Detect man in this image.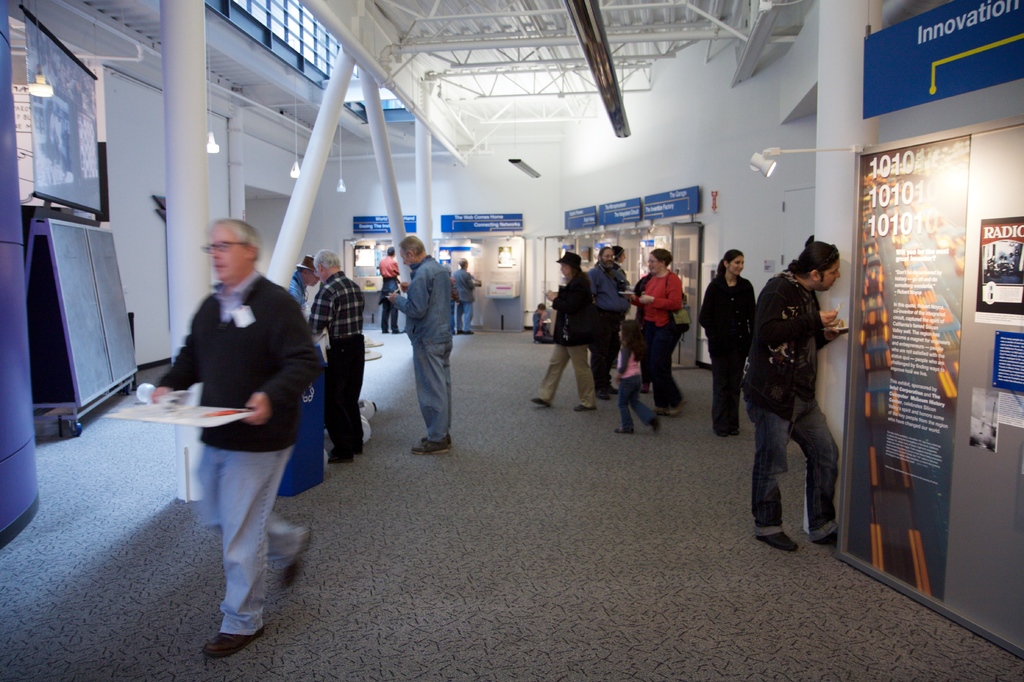
Detection: 141 220 323 646.
